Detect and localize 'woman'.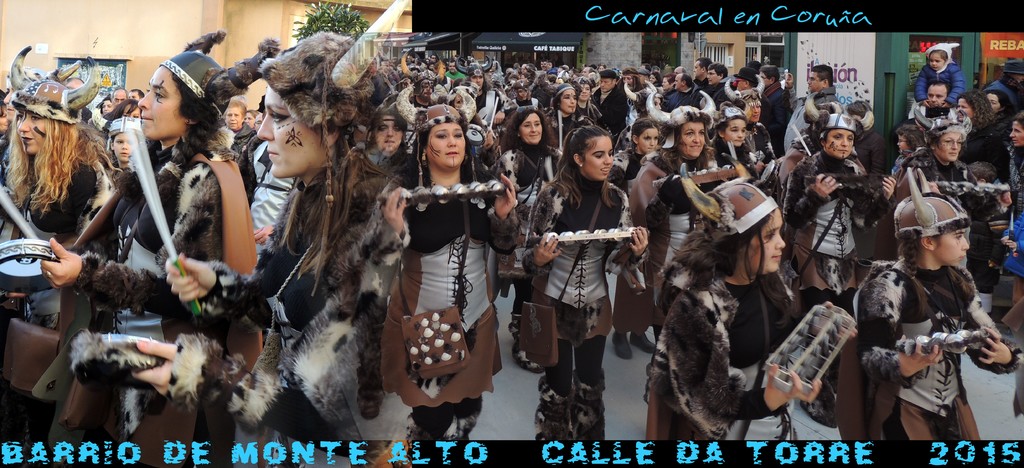
Localized at left=443, top=83, right=497, bottom=179.
